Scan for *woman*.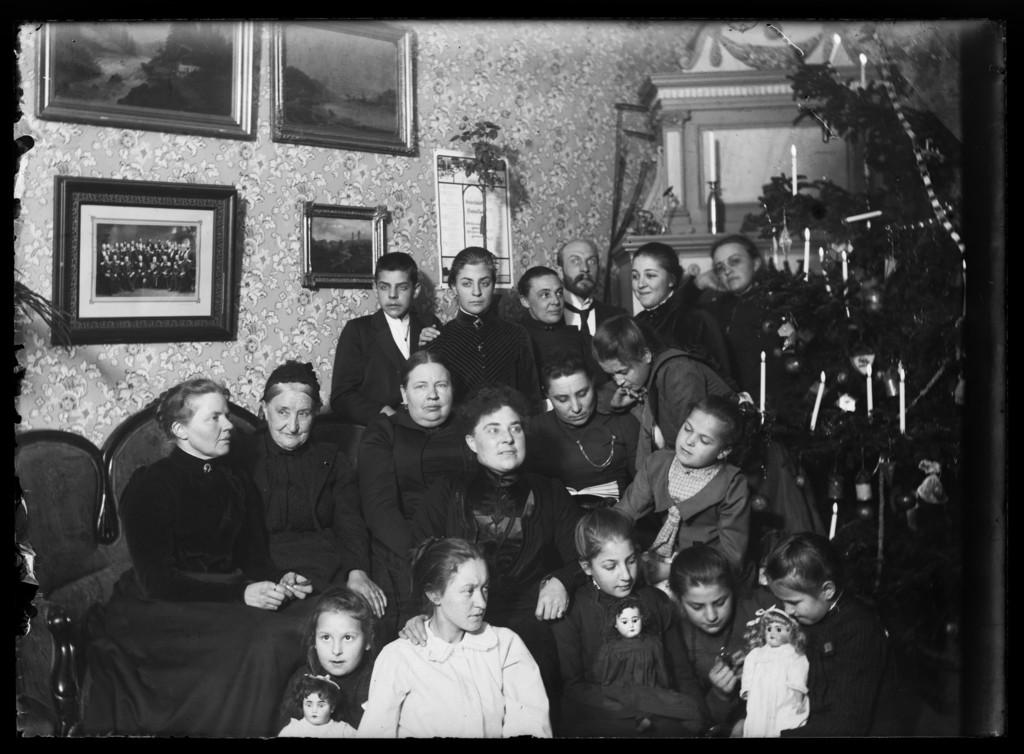
Scan result: pyautogui.locateOnScreen(603, 252, 729, 419).
